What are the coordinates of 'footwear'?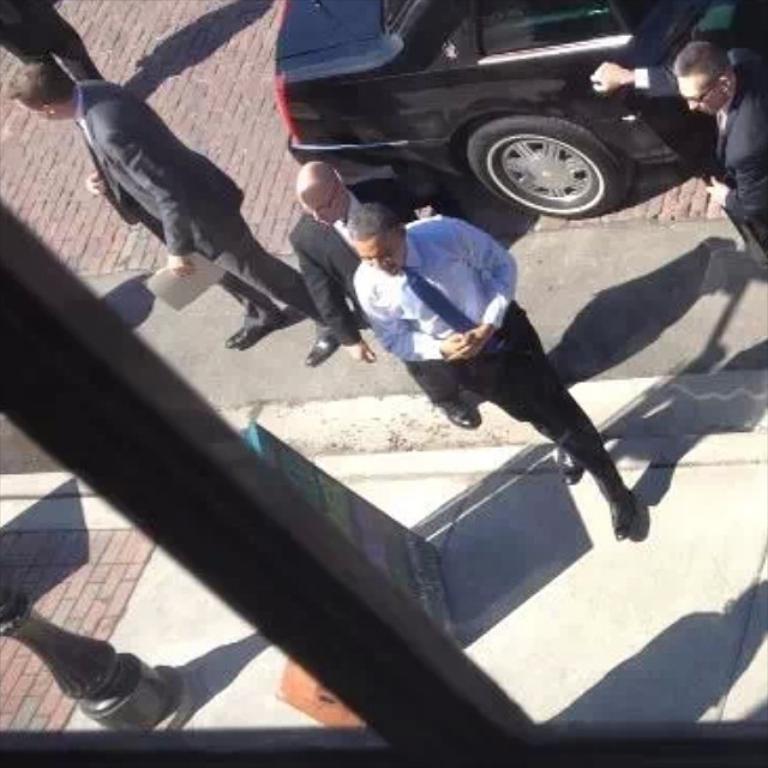
(left=611, top=486, right=636, bottom=538).
